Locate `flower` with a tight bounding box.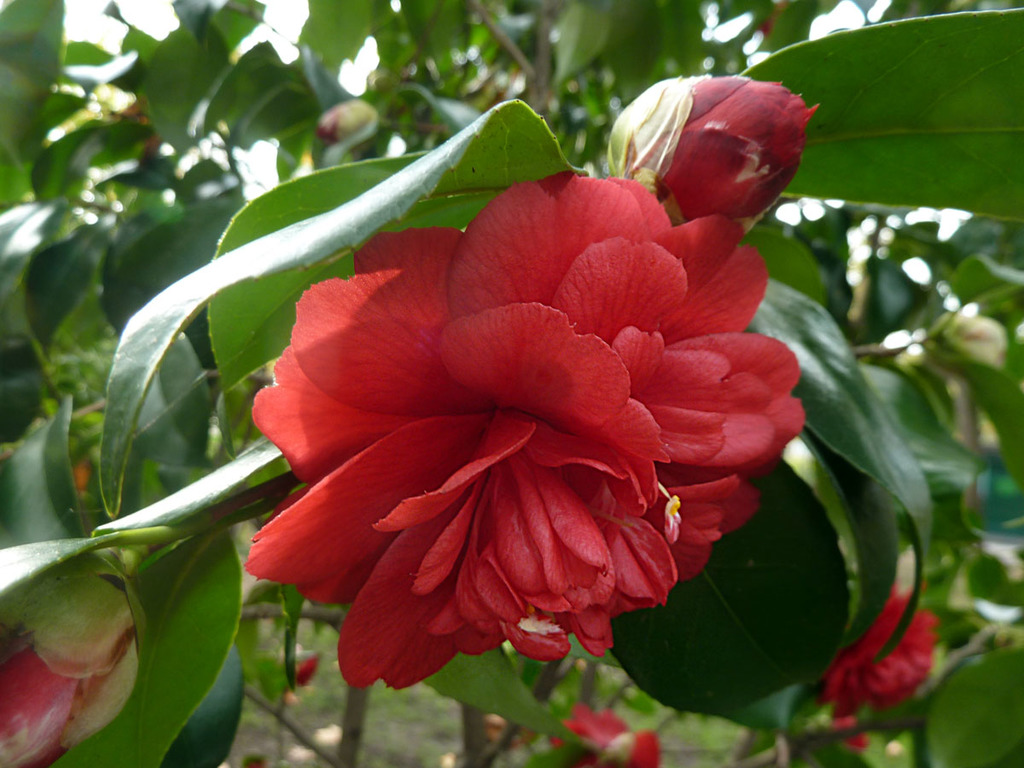
[547, 698, 663, 767].
